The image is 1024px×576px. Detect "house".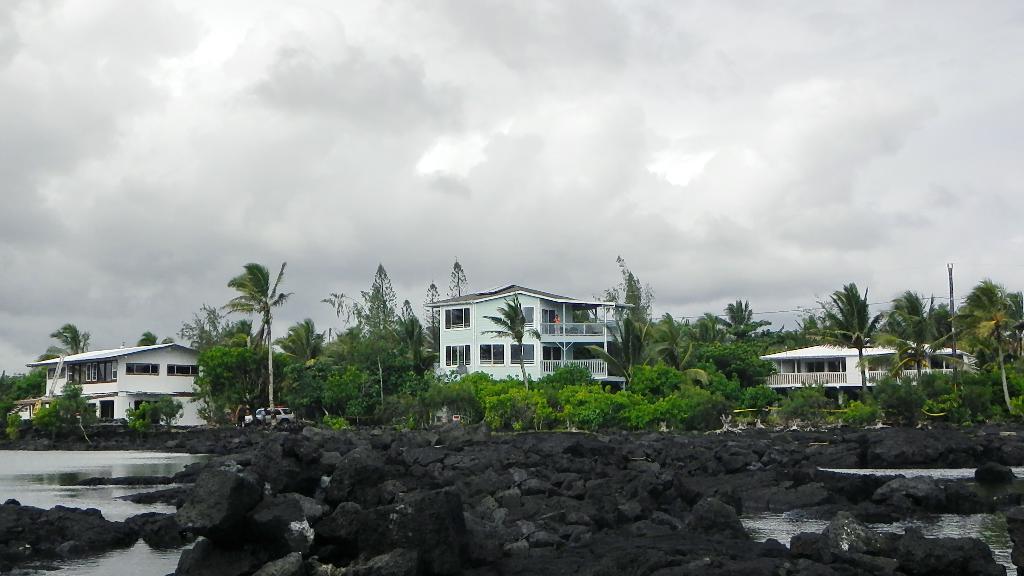
Detection: pyautogui.locateOnScreen(35, 338, 206, 440).
